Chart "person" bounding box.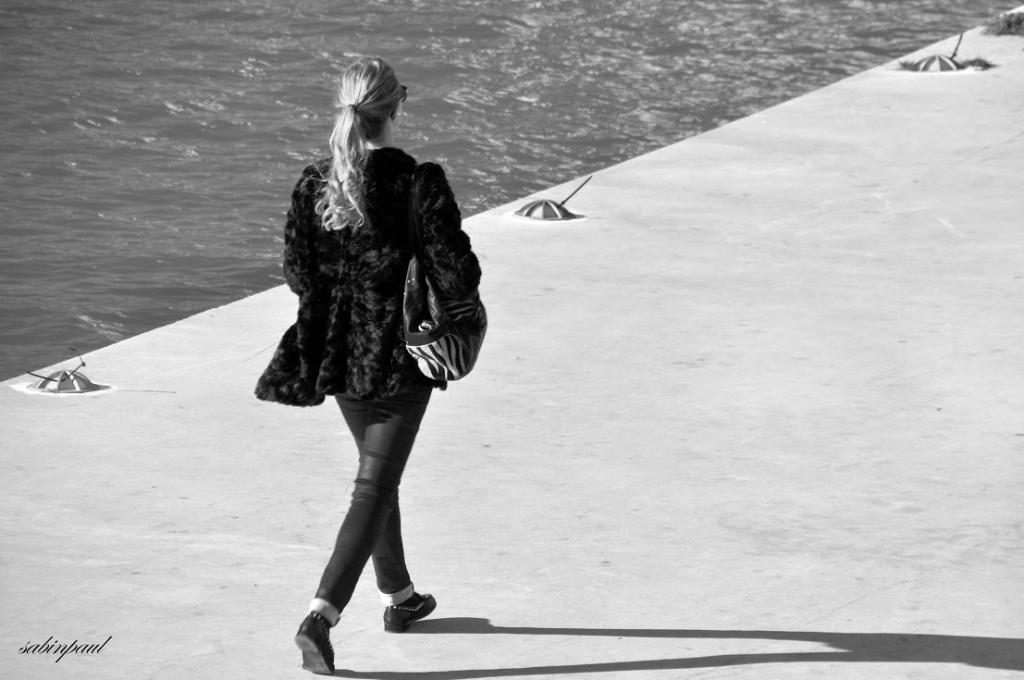
Charted: x1=256, y1=56, x2=477, y2=627.
